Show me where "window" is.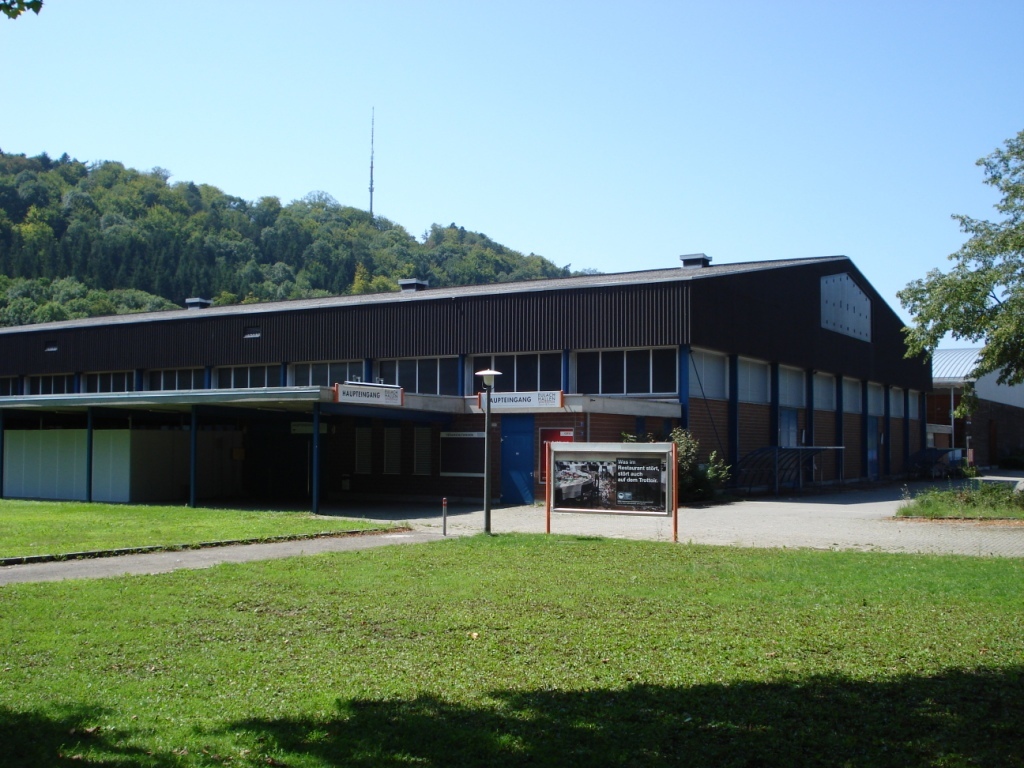
"window" is at (x1=71, y1=373, x2=137, y2=394).
